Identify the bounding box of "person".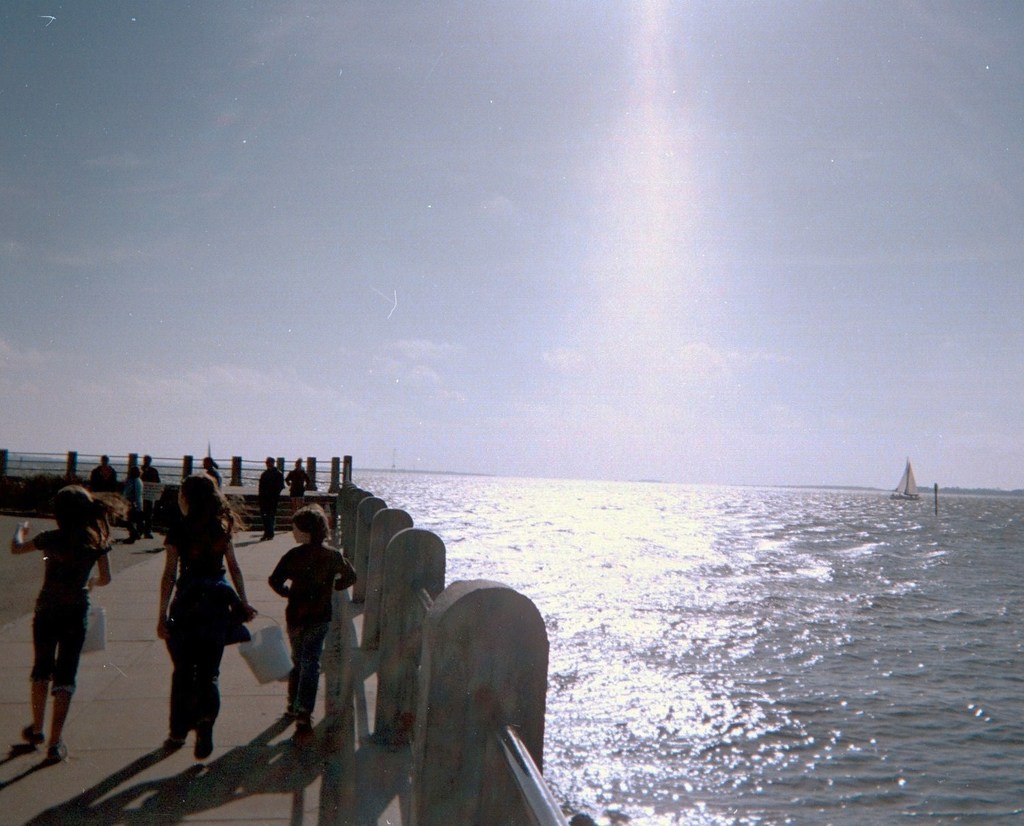
x1=258, y1=455, x2=287, y2=539.
